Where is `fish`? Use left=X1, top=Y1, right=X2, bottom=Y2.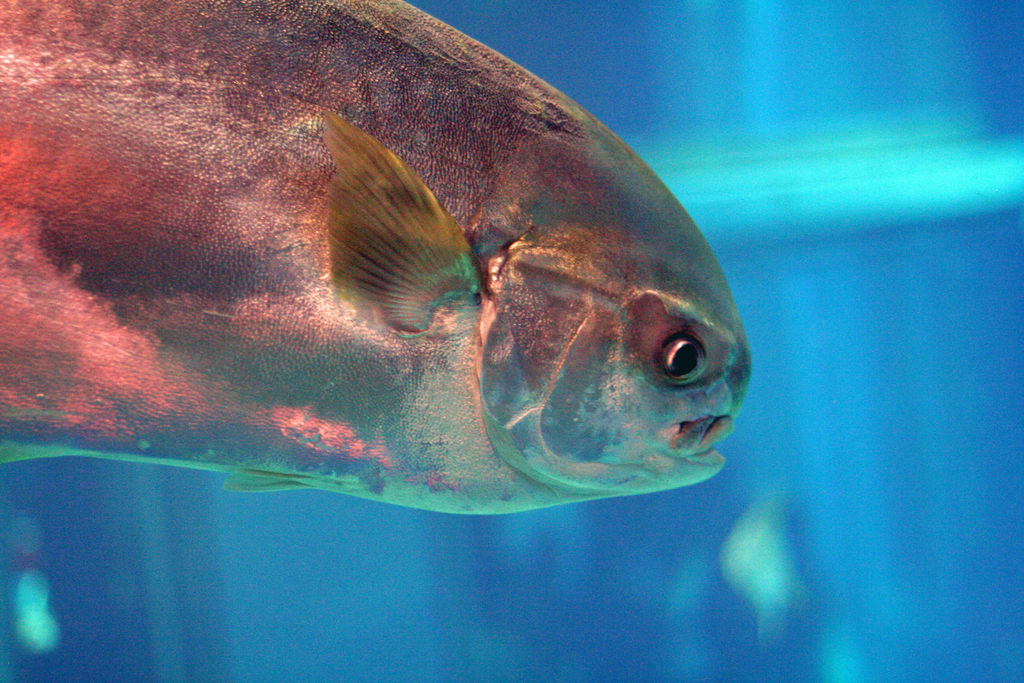
left=62, top=33, right=760, bottom=545.
